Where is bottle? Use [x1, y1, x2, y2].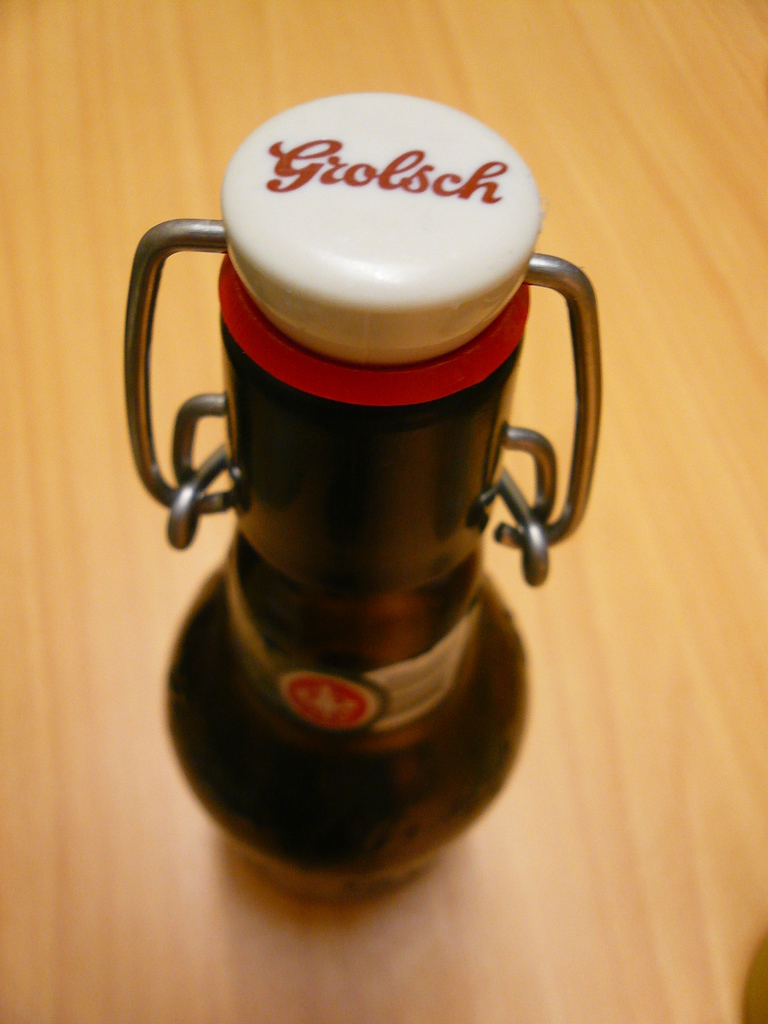
[125, 93, 603, 906].
